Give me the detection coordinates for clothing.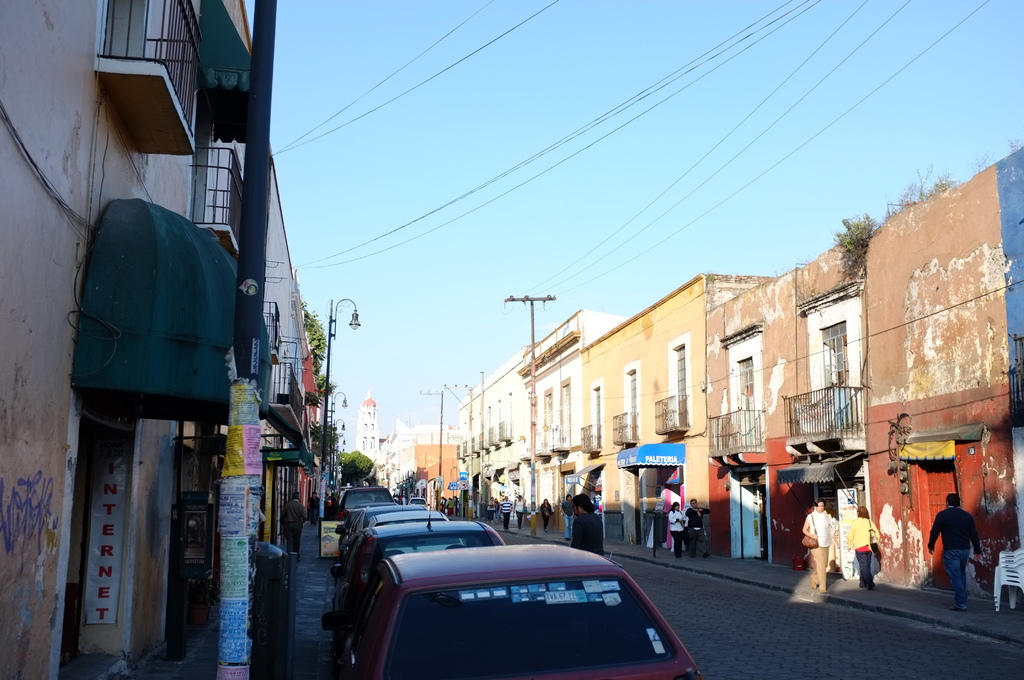
box(540, 501, 553, 526).
